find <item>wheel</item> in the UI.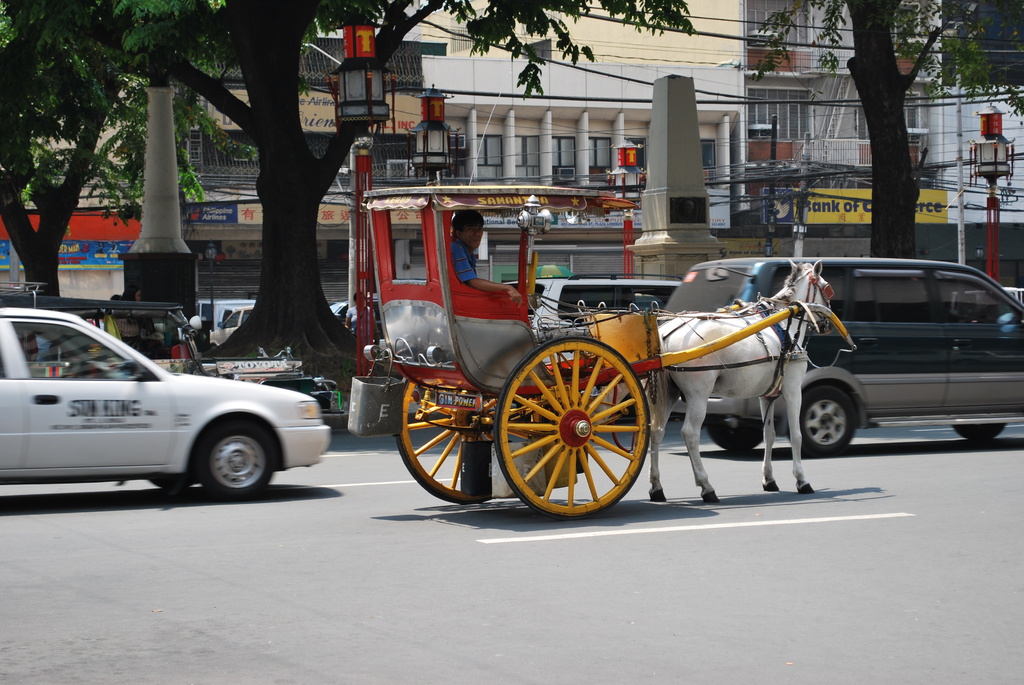
UI element at region(394, 374, 505, 500).
